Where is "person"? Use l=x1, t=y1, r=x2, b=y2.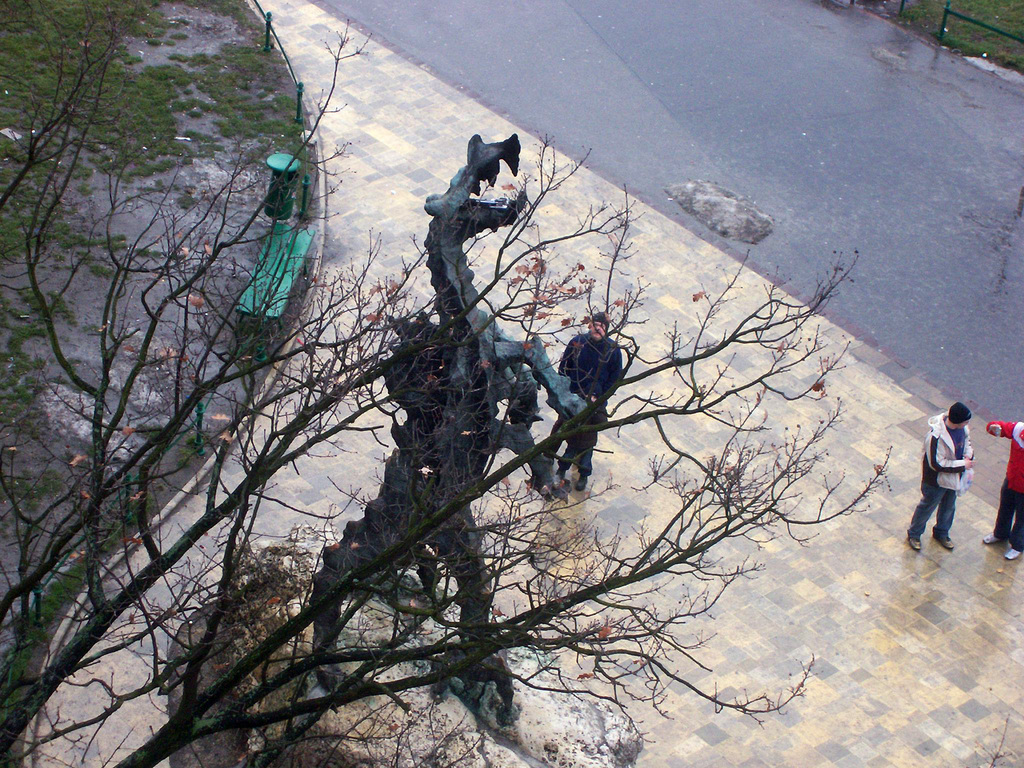
l=927, t=387, r=993, b=554.
